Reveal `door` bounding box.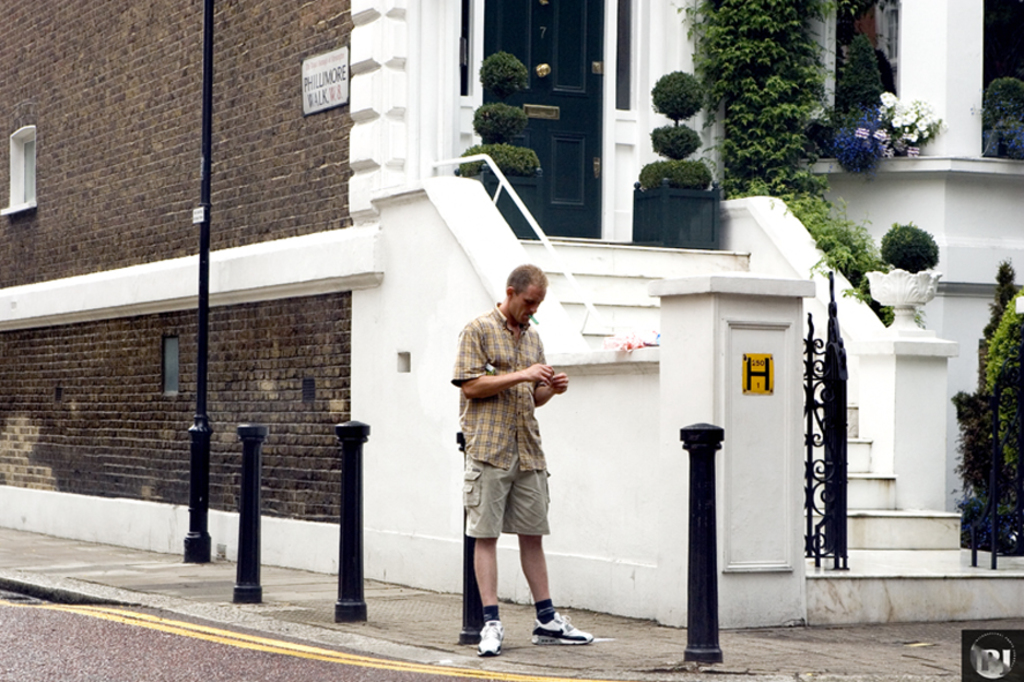
Revealed: pyautogui.locateOnScreen(483, 1, 606, 245).
